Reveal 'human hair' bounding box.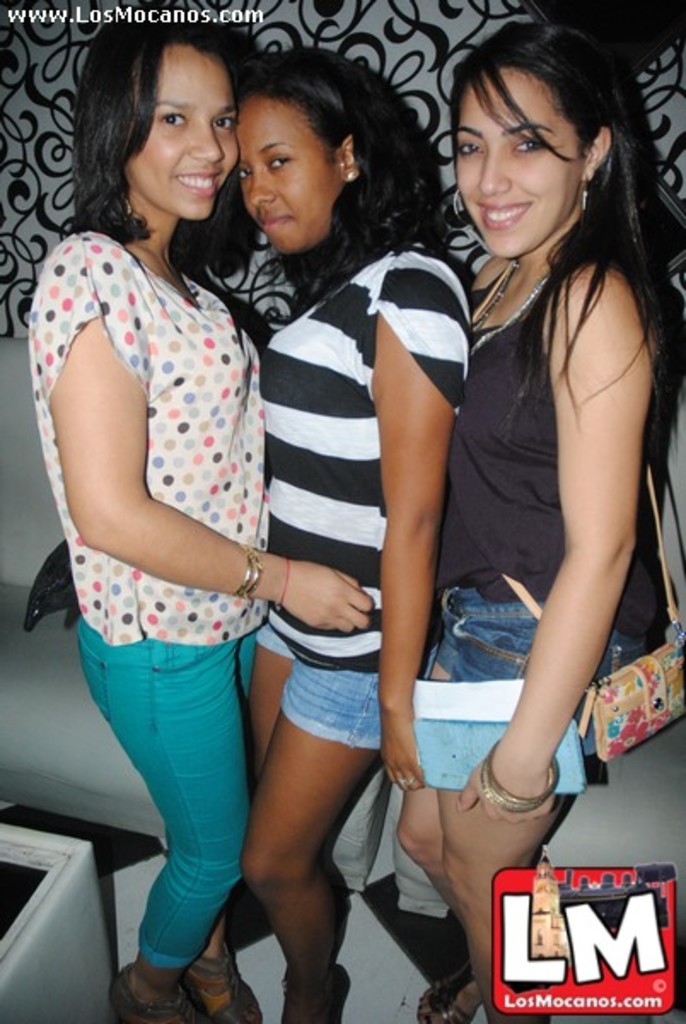
Revealed: select_region(68, 3, 259, 276).
